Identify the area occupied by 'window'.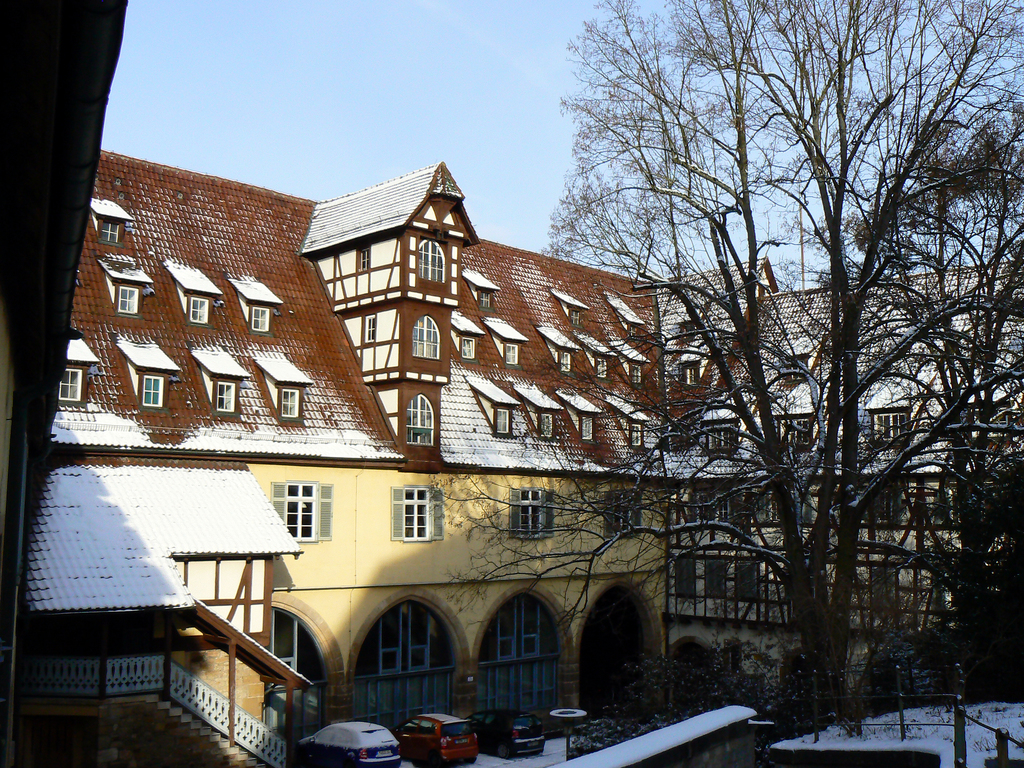
Area: locate(357, 248, 371, 268).
